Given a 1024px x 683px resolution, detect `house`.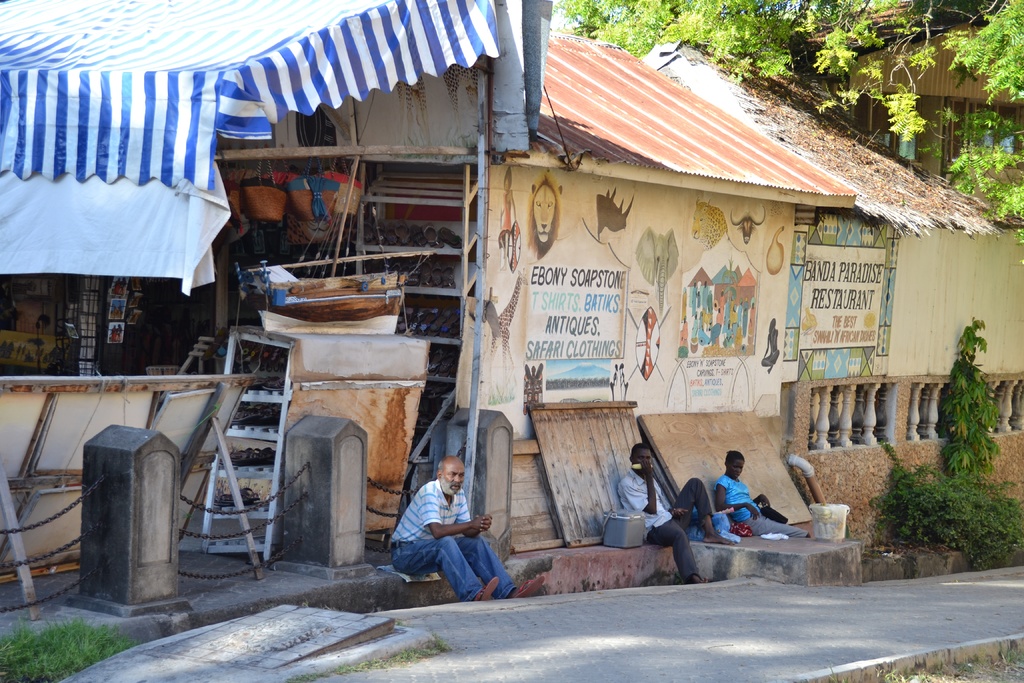
rect(1, 0, 852, 543).
